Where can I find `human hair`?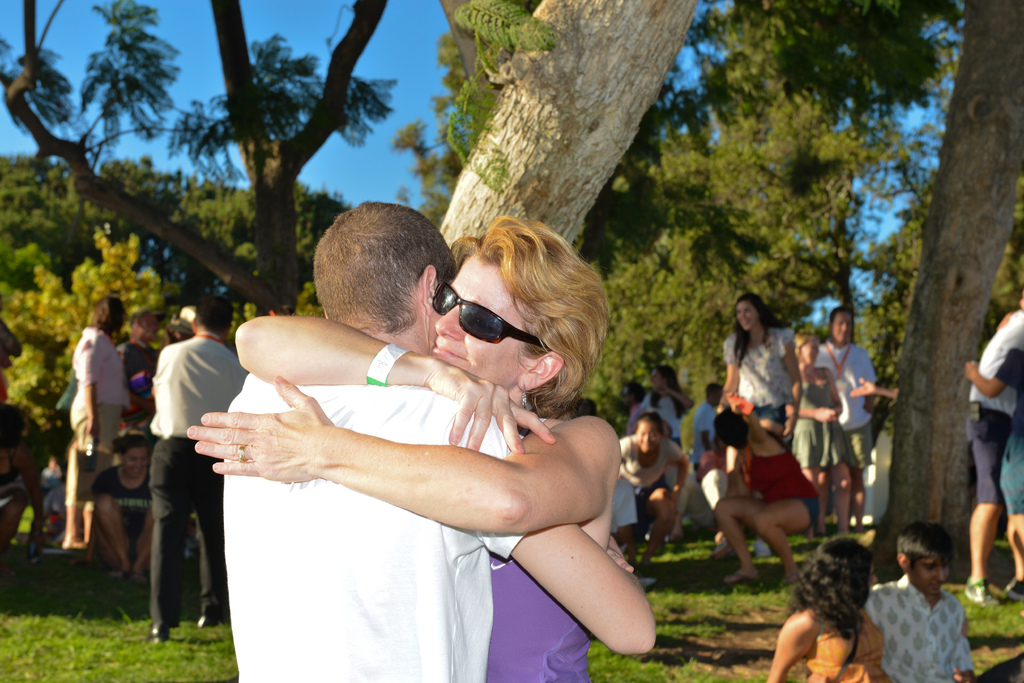
You can find it at <box>897,520,953,572</box>.
